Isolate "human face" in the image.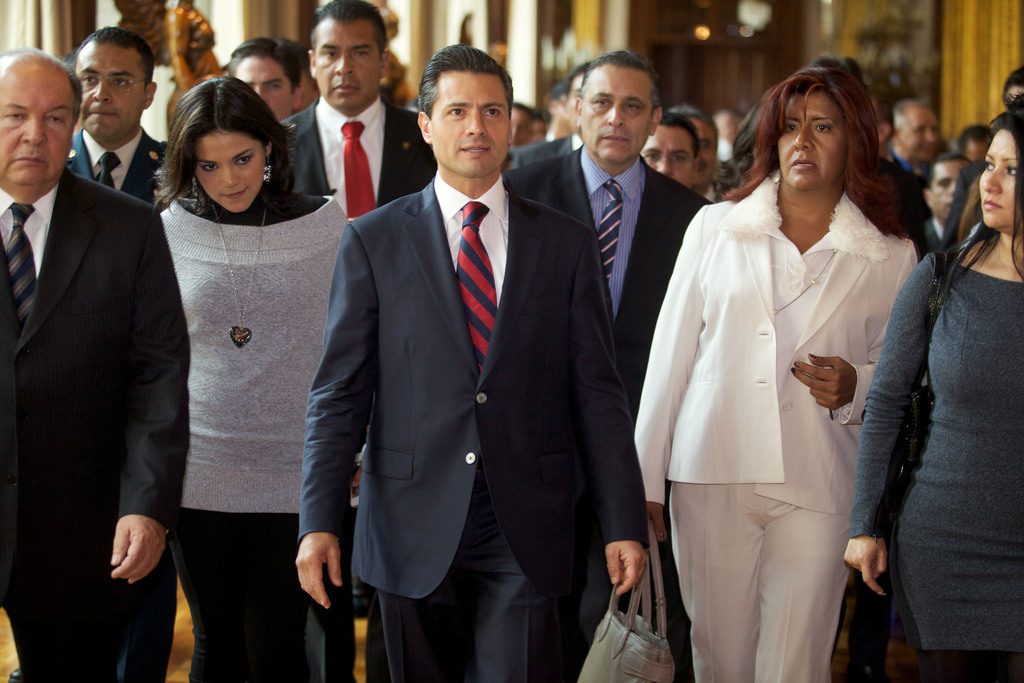
Isolated region: 777:92:847:192.
